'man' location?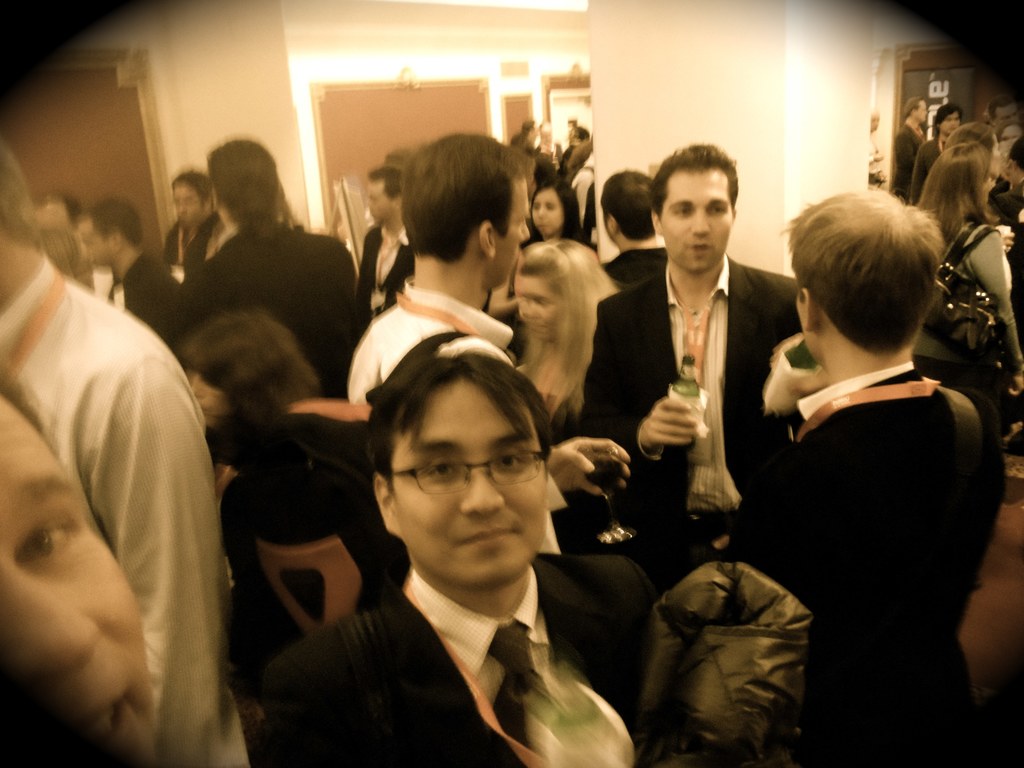
[x1=245, y1=356, x2=673, y2=767]
